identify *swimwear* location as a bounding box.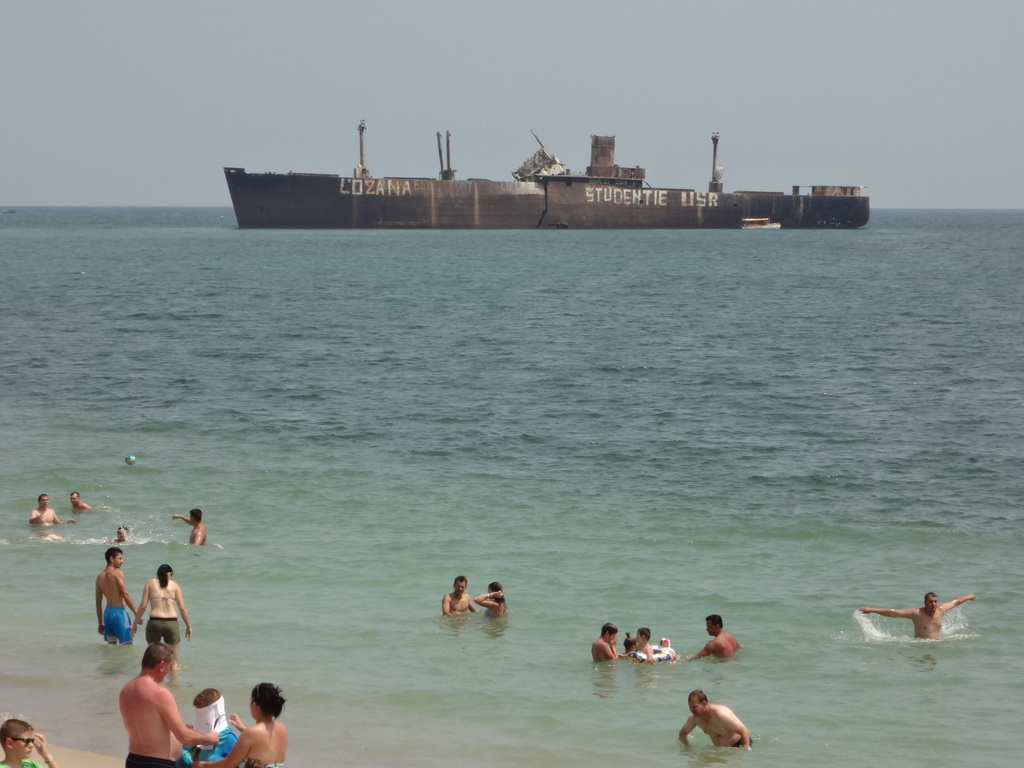
125, 753, 175, 767.
